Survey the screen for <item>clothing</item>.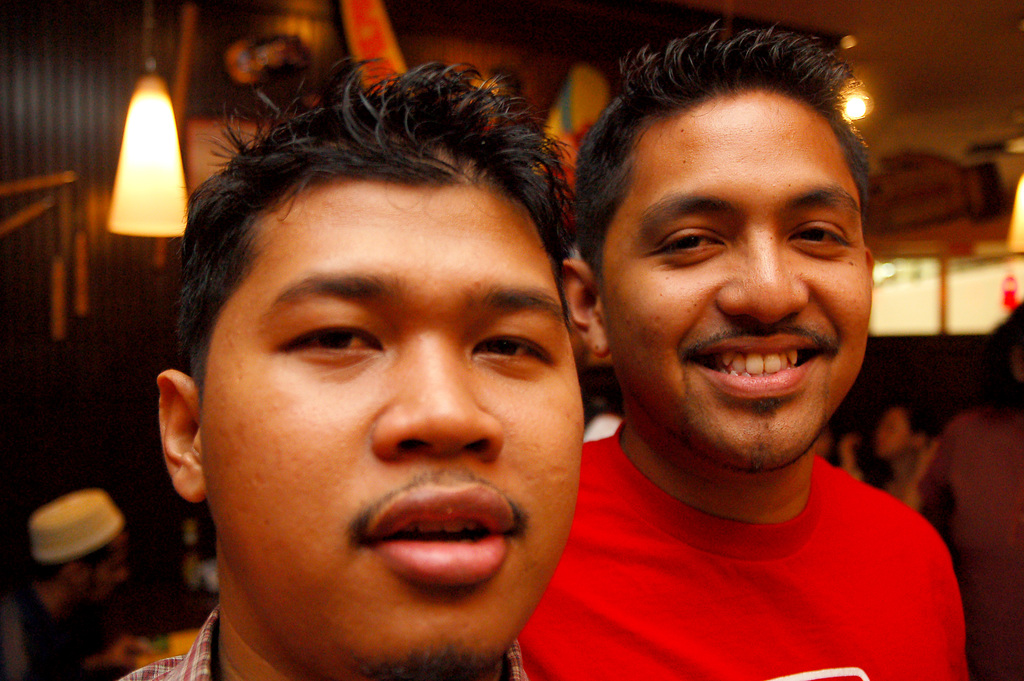
Survey found: pyautogui.locateOnScreen(486, 427, 984, 667).
